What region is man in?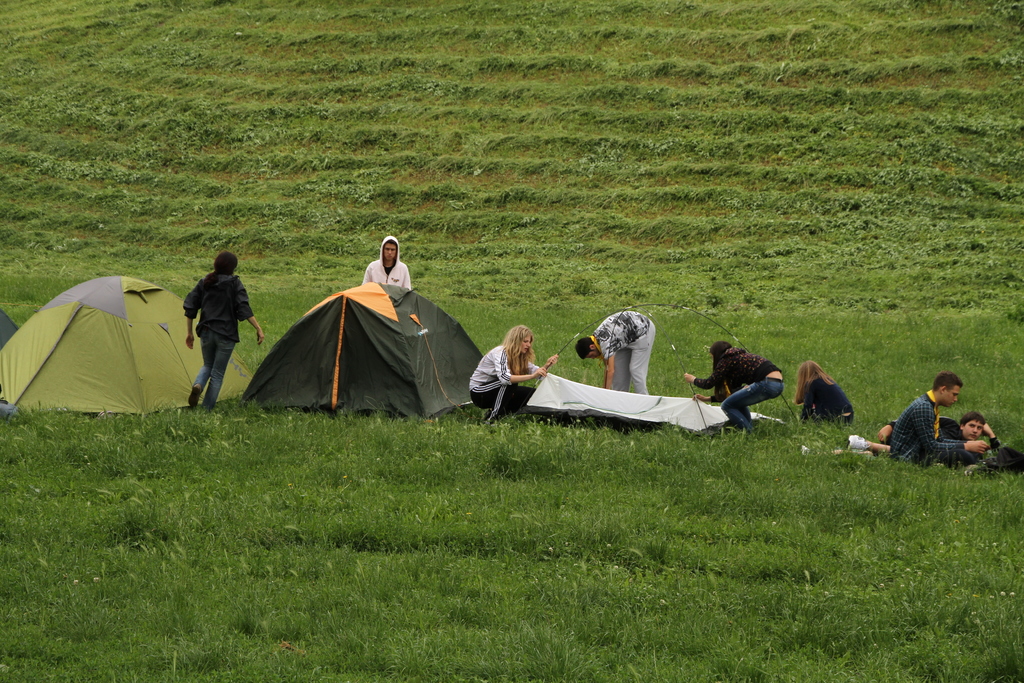
box=[360, 233, 410, 290].
